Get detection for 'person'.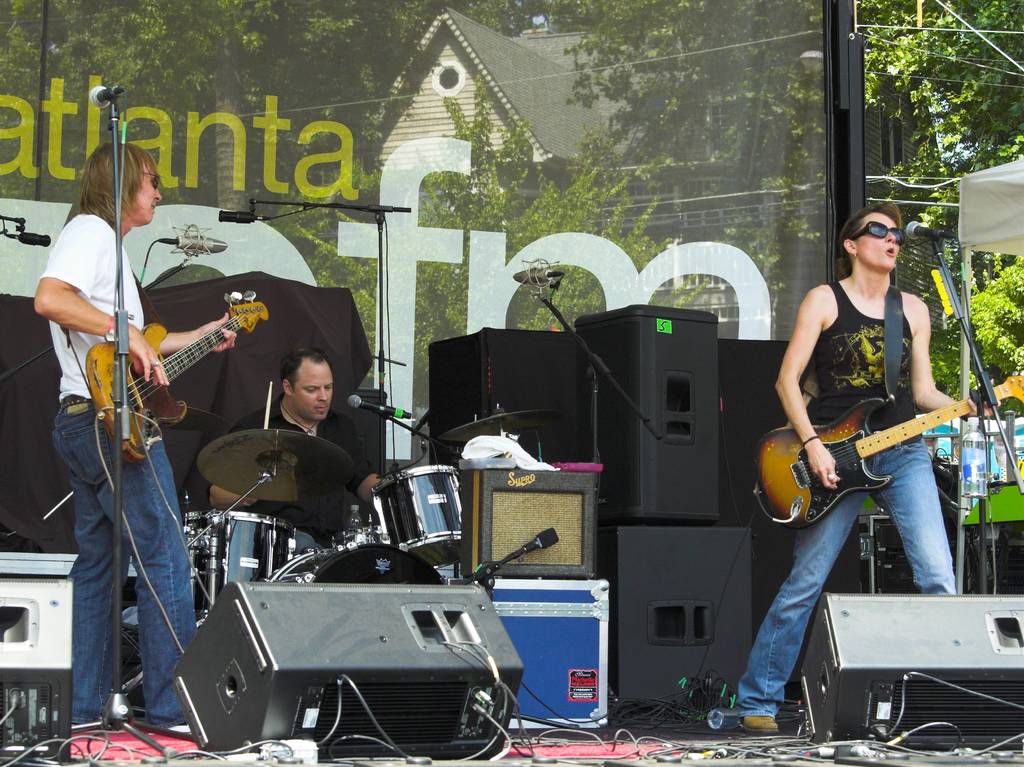
Detection: [x1=49, y1=130, x2=236, y2=707].
